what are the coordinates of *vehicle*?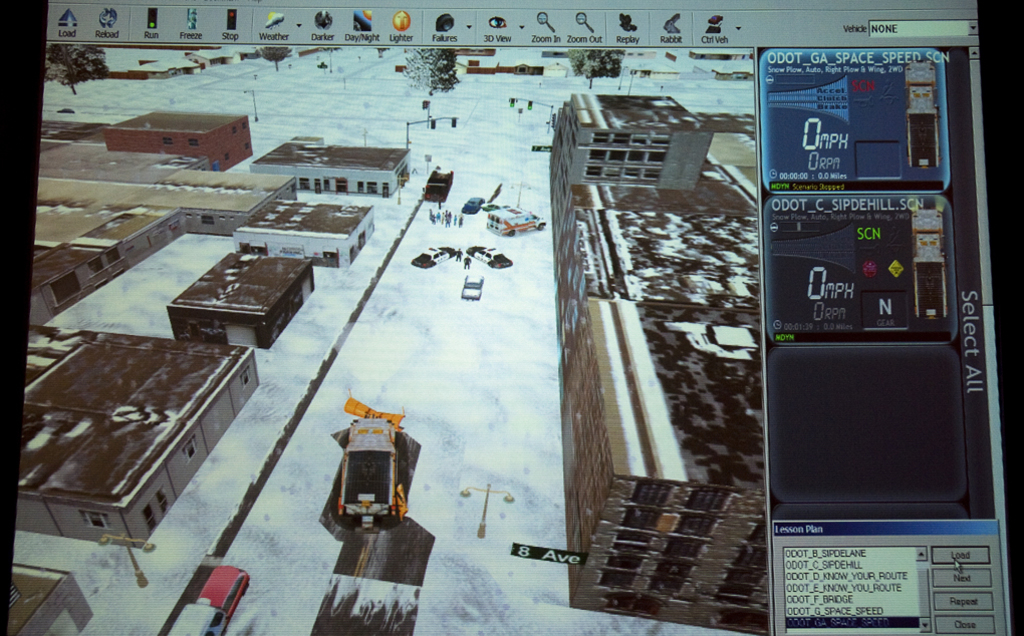
<bbox>321, 422, 402, 541</bbox>.
